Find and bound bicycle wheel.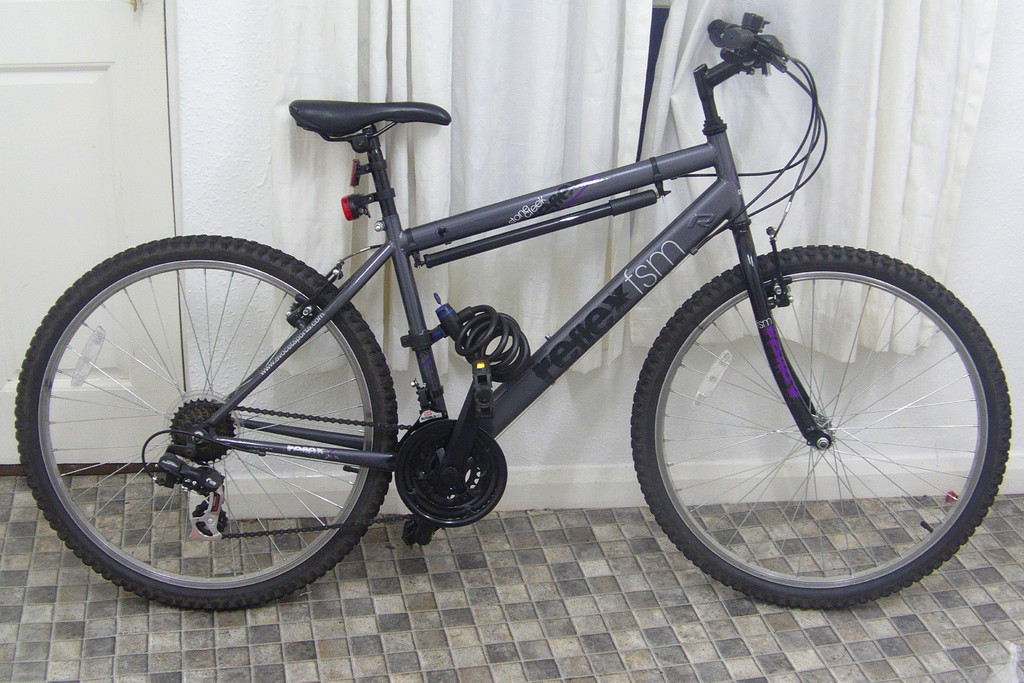
Bound: (x1=24, y1=242, x2=397, y2=614).
